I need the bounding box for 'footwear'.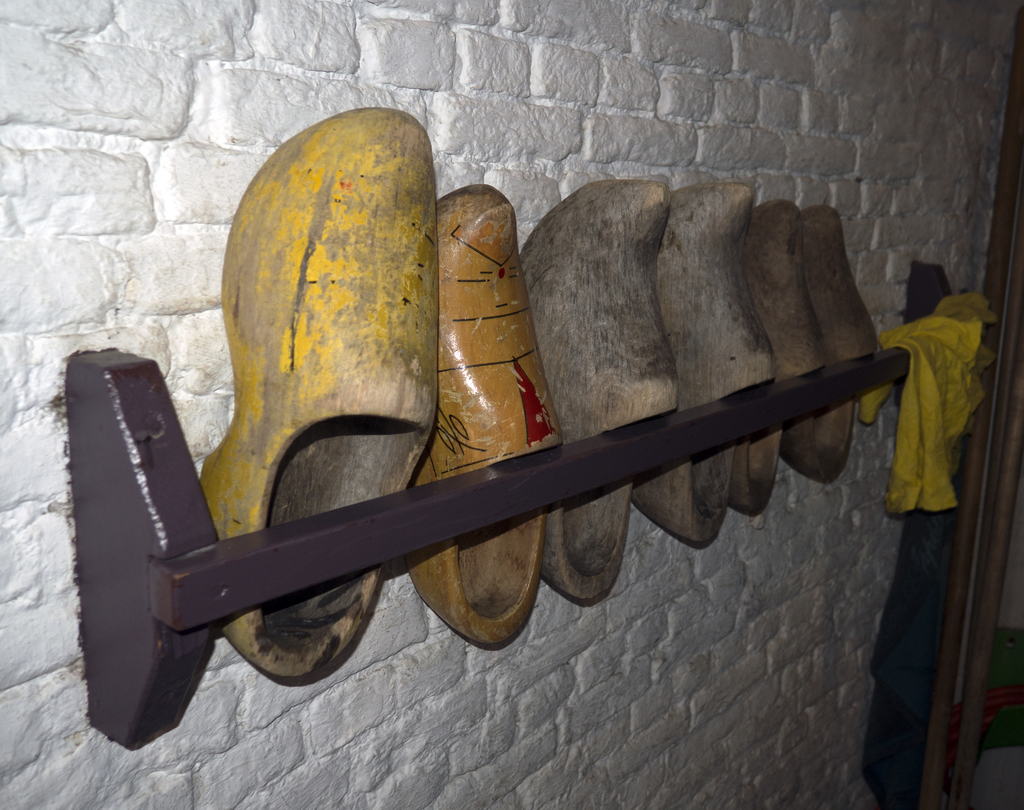
Here it is: (401,183,572,647).
